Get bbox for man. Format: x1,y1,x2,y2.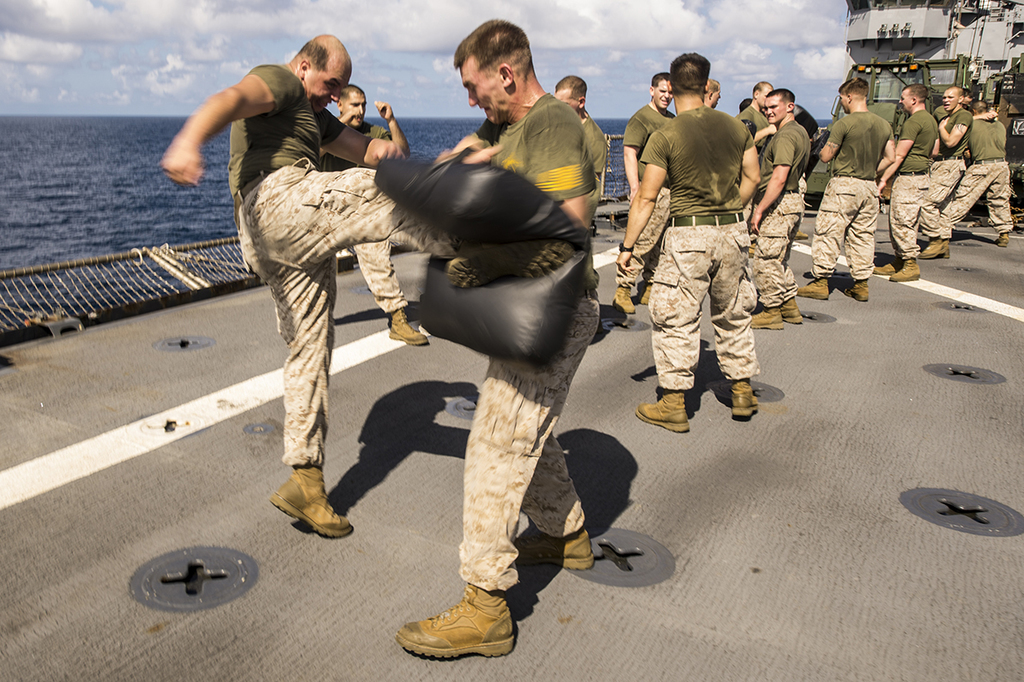
616,76,677,318.
